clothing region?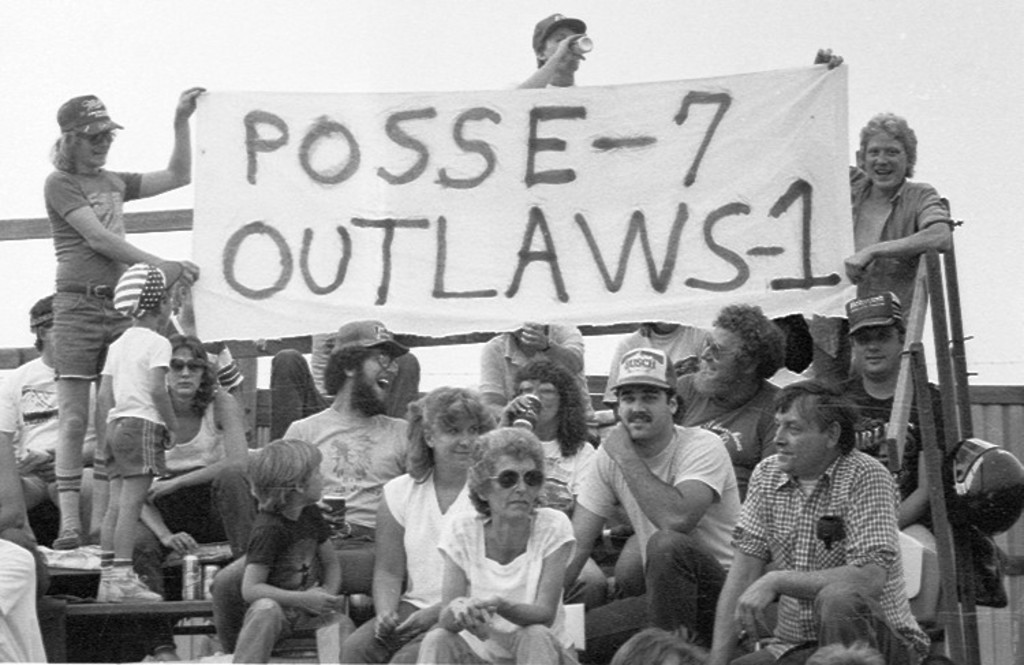
l=42, t=168, r=146, b=288
